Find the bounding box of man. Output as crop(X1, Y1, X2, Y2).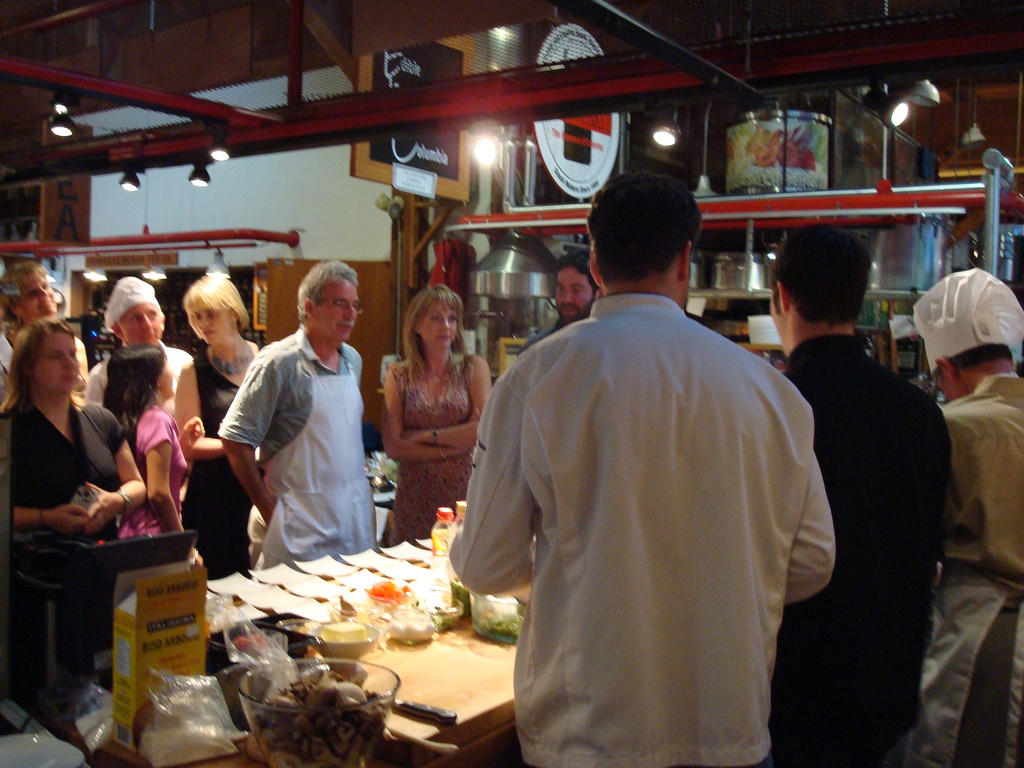
crop(764, 213, 963, 767).
